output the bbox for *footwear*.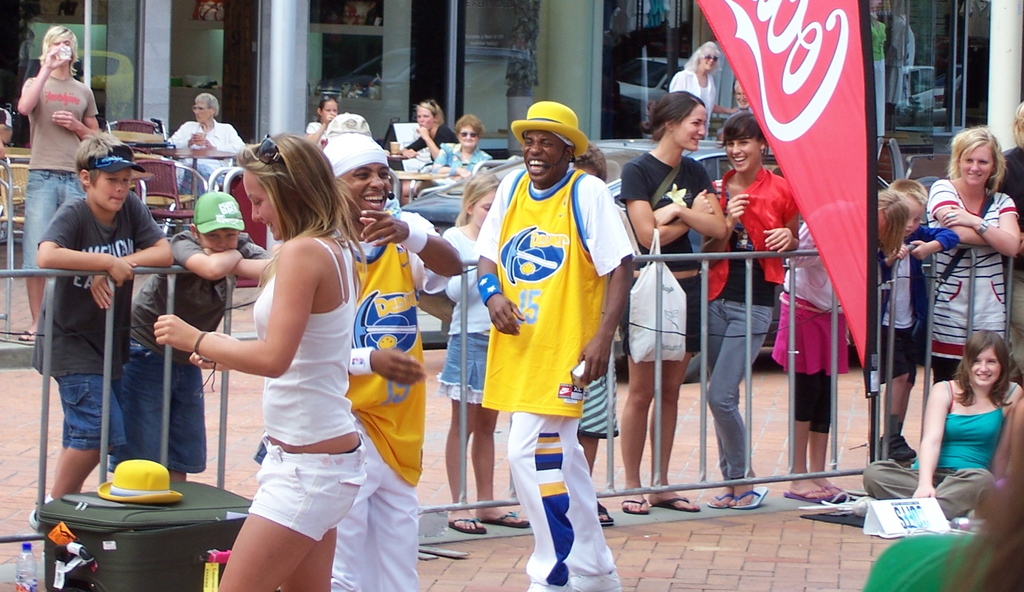
{"x1": 660, "y1": 497, "x2": 701, "y2": 514}.
